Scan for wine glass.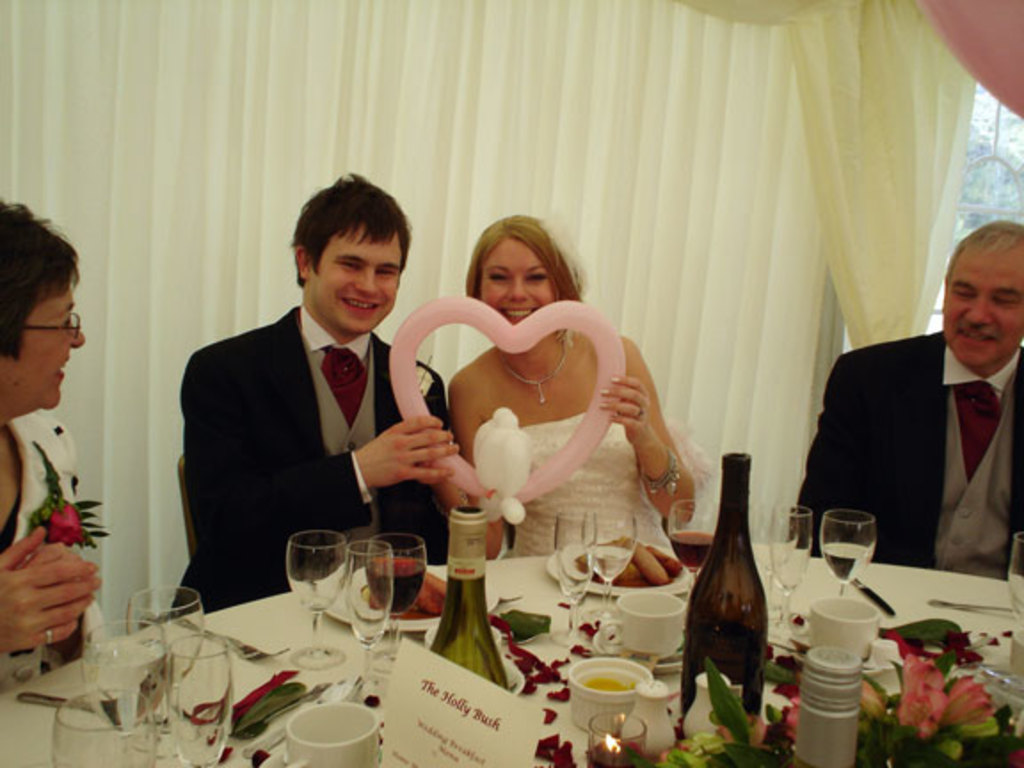
Scan result: locate(553, 505, 597, 644).
